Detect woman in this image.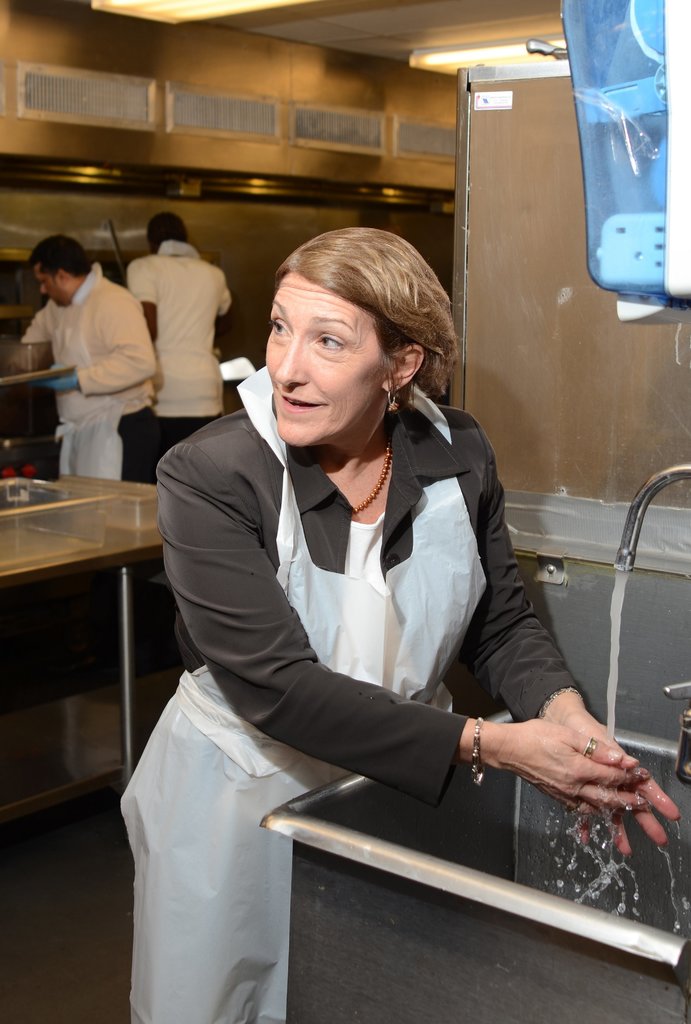
Detection: (x1=138, y1=244, x2=582, y2=975).
